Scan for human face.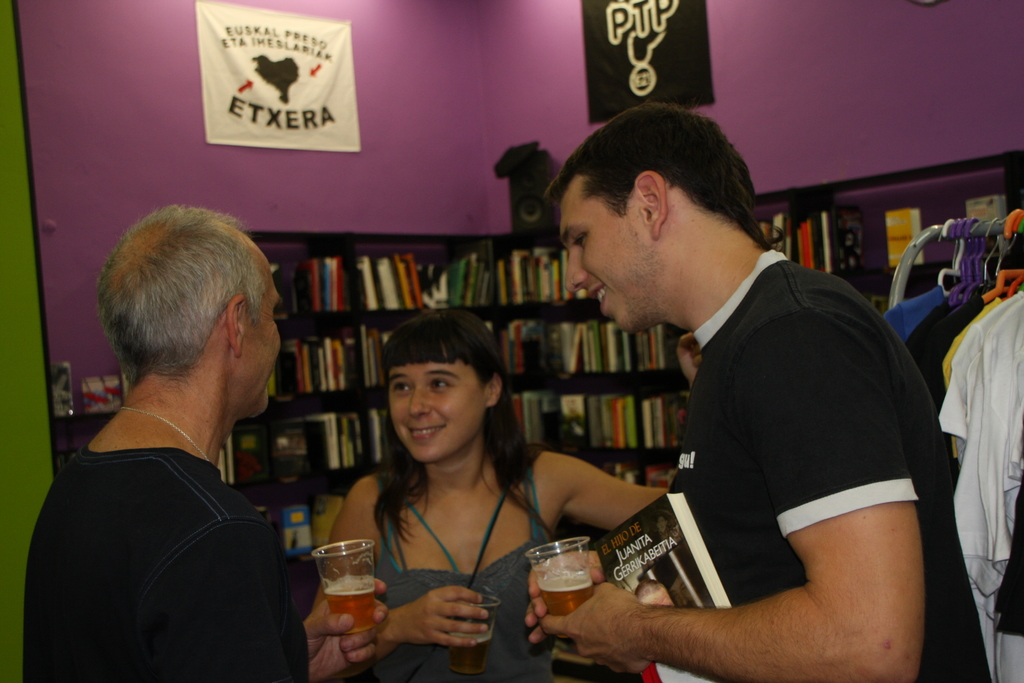
Scan result: 387/359/488/463.
